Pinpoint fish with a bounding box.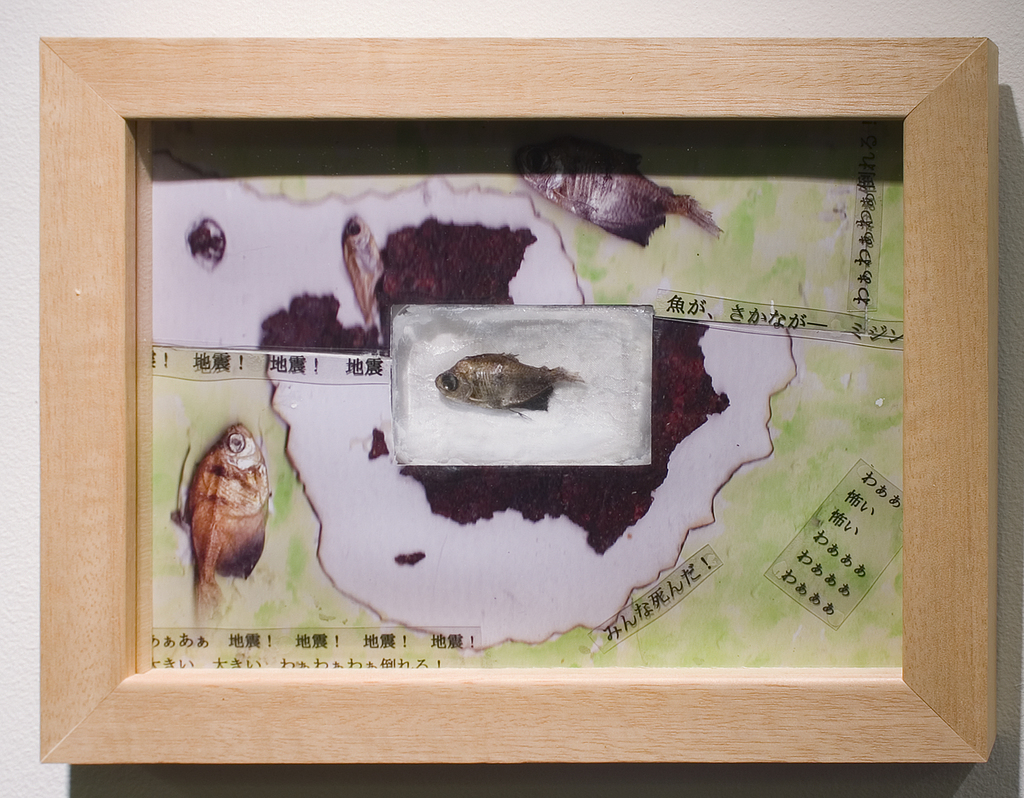
x1=188 y1=419 x2=273 y2=612.
